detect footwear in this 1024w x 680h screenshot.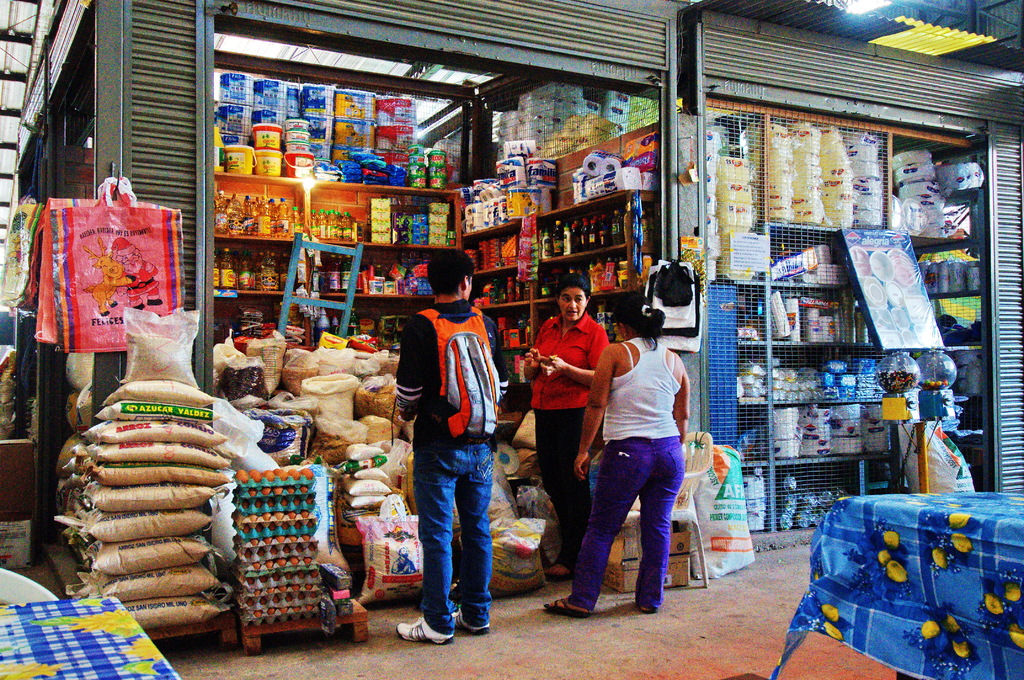
Detection: box=[545, 565, 569, 578].
